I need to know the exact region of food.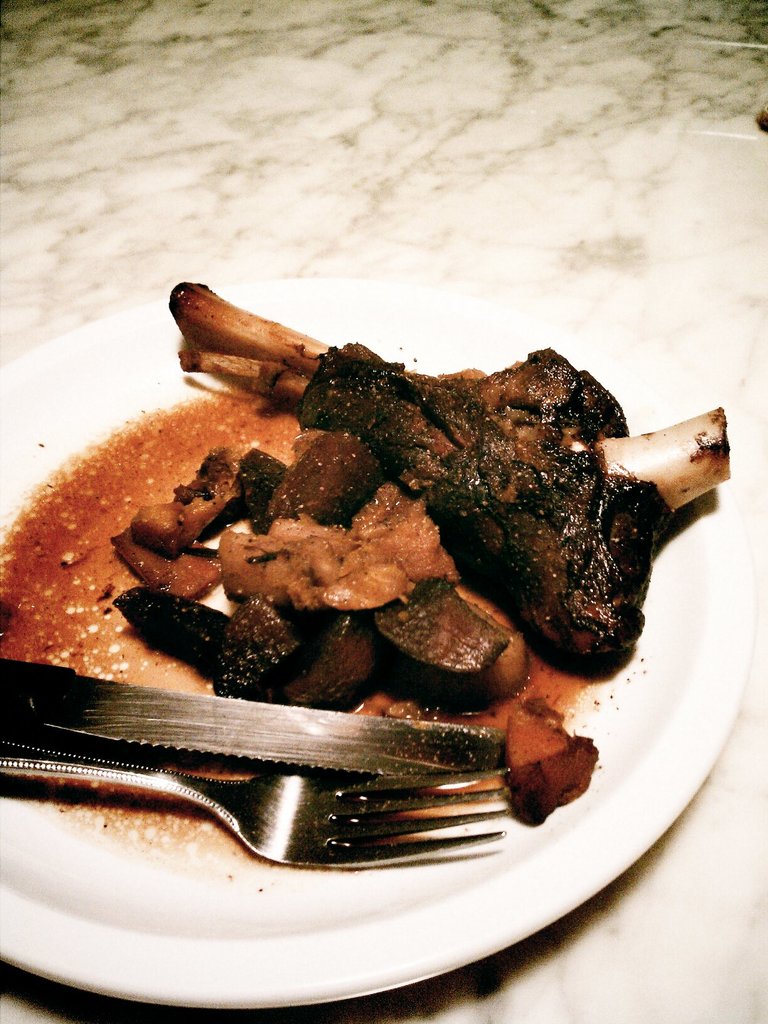
Region: crop(36, 309, 682, 847).
